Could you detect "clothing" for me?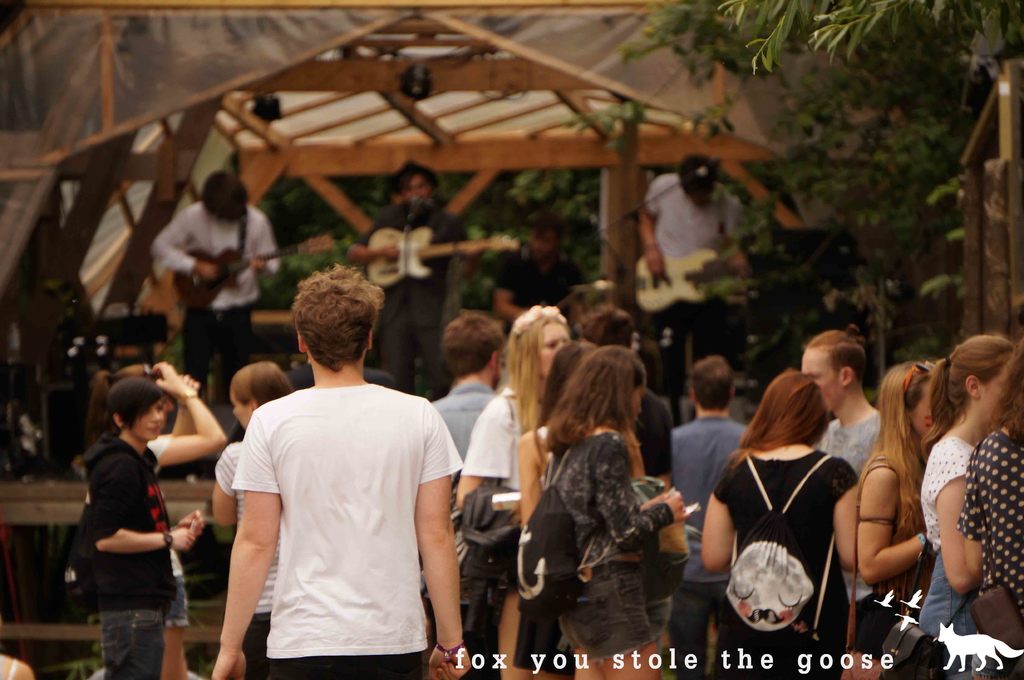
Detection result: (831,406,894,473).
